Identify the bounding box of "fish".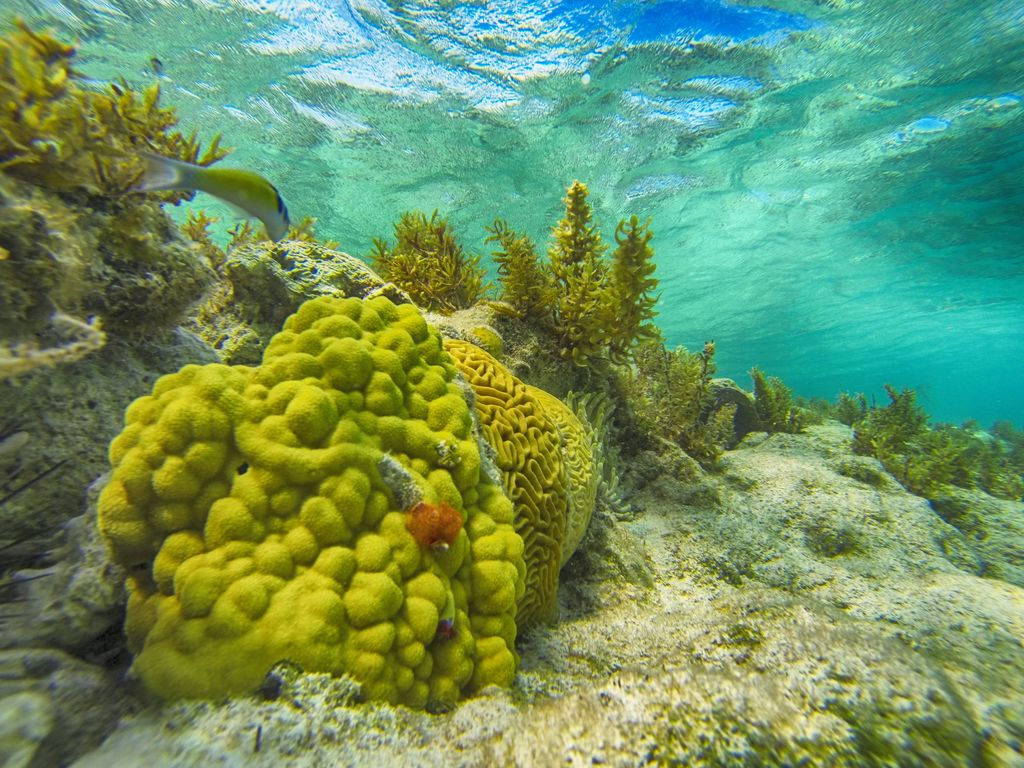
bbox=[97, 132, 292, 262].
